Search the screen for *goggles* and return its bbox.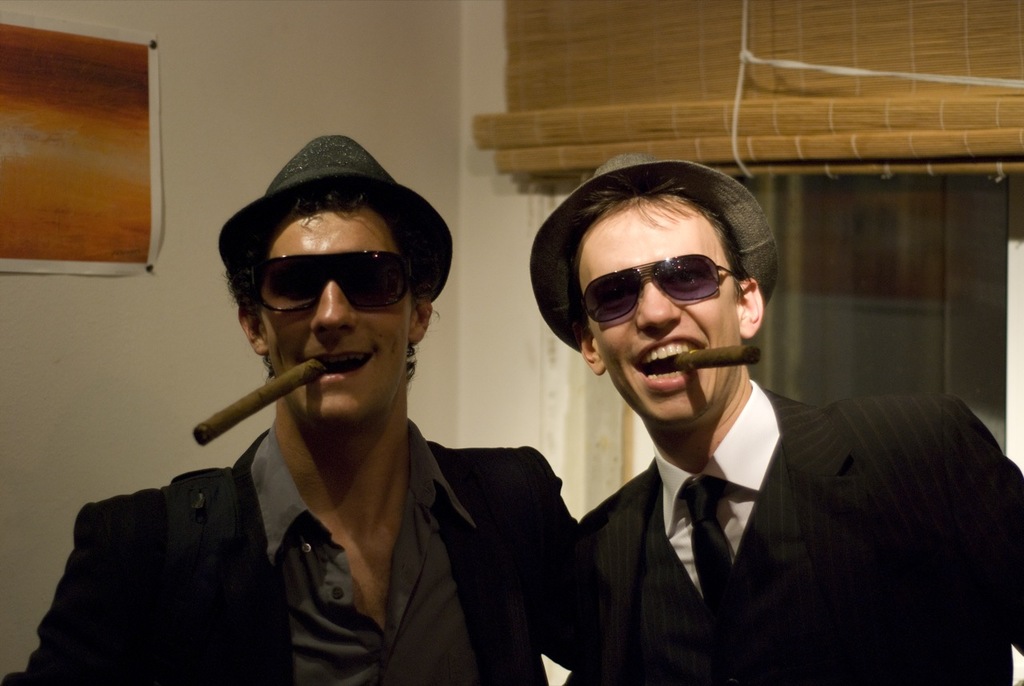
Found: region(232, 237, 435, 319).
